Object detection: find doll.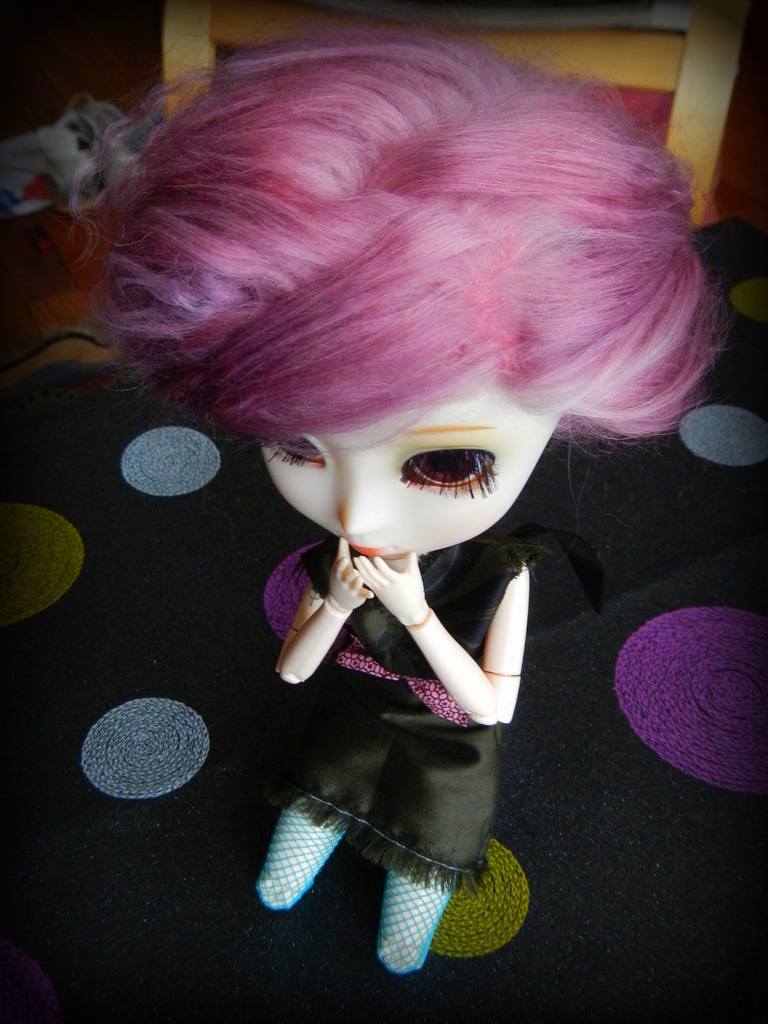
65,50,728,901.
